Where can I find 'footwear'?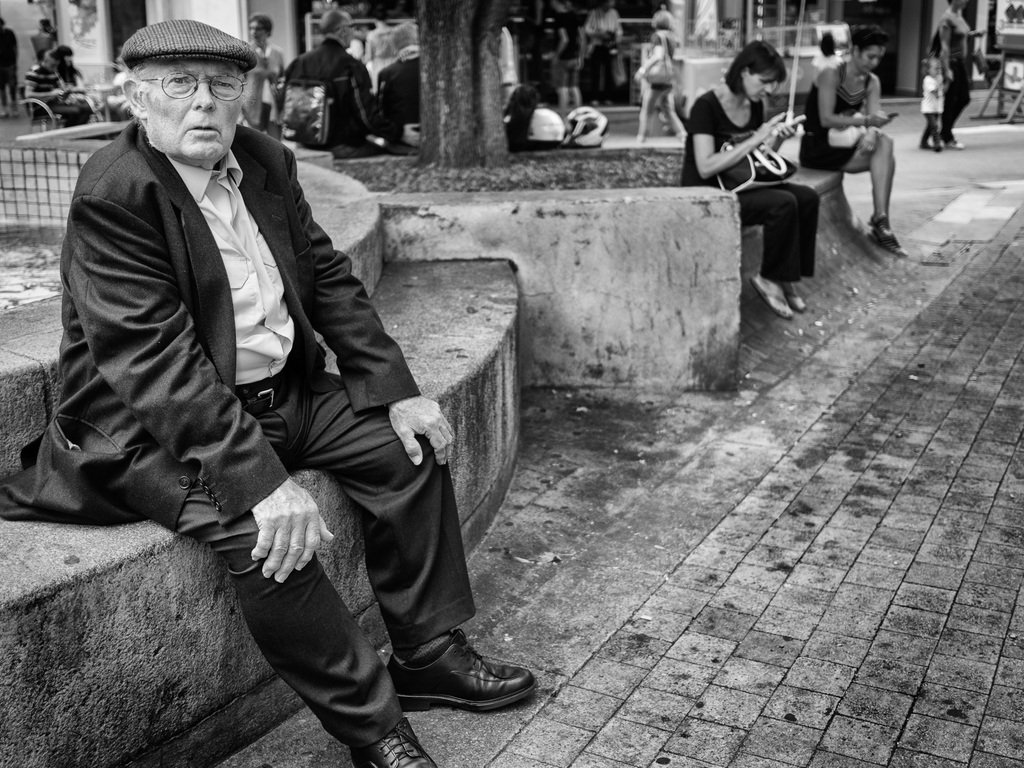
You can find it at [x1=867, y1=216, x2=893, y2=237].
